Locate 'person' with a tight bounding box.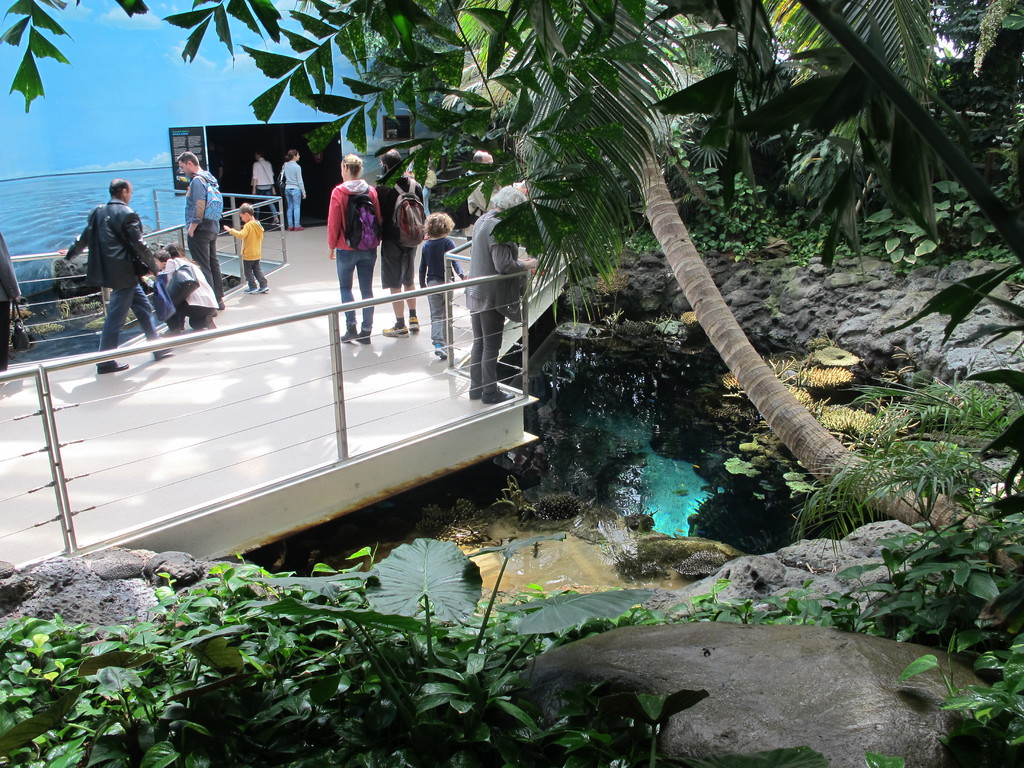
173,154,225,310.
